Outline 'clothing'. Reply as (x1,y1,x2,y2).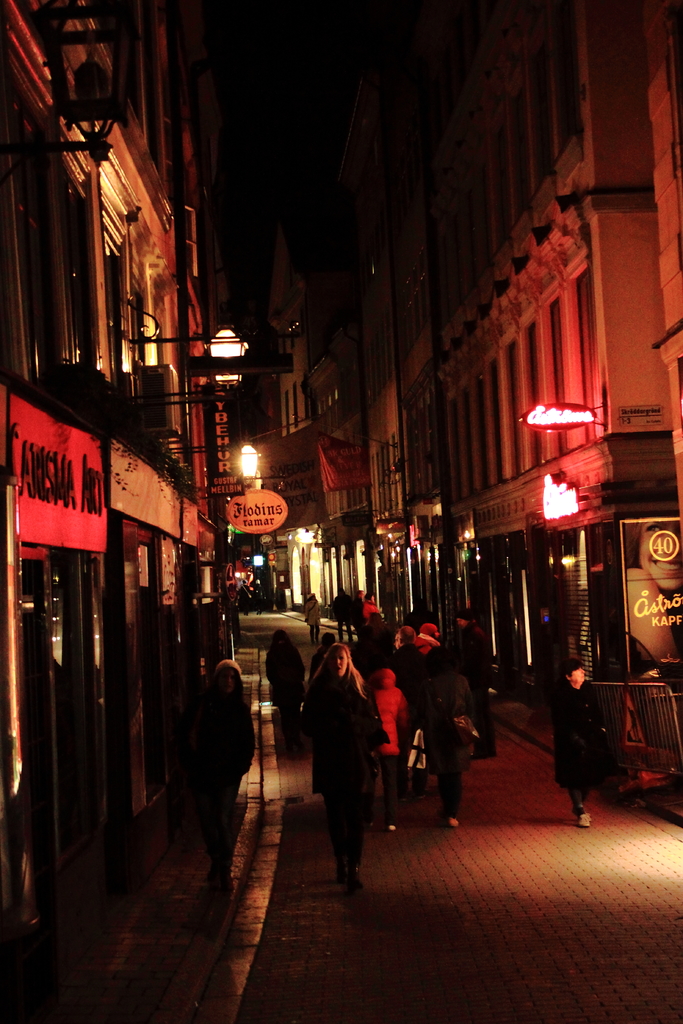
(236,584,251,614).
